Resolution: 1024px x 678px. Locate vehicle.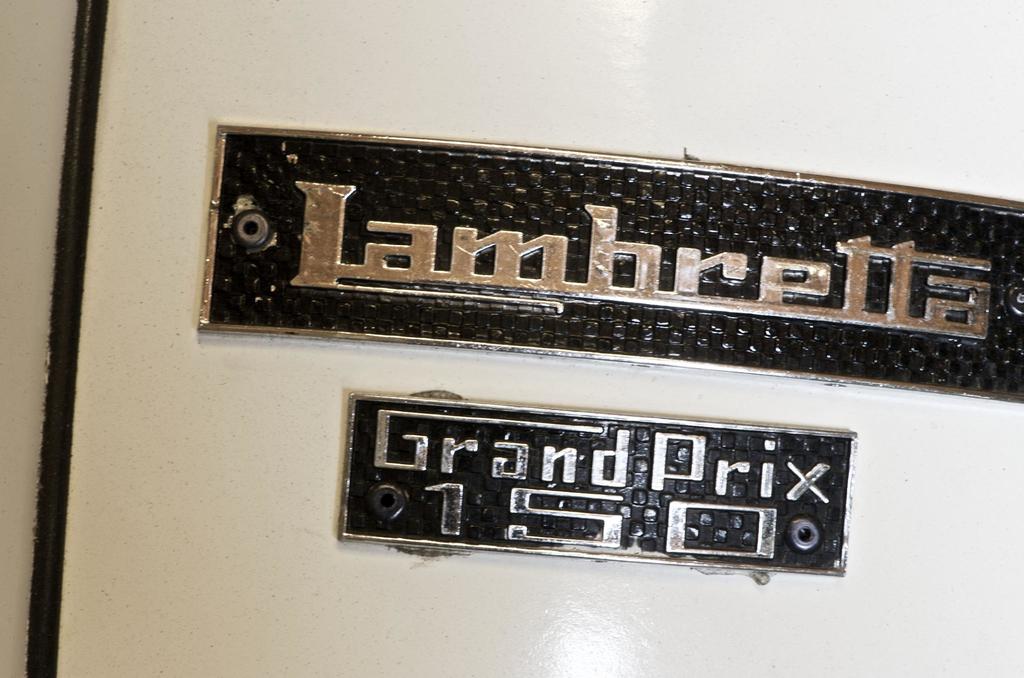
box=[0, 0, 1023, 677].
